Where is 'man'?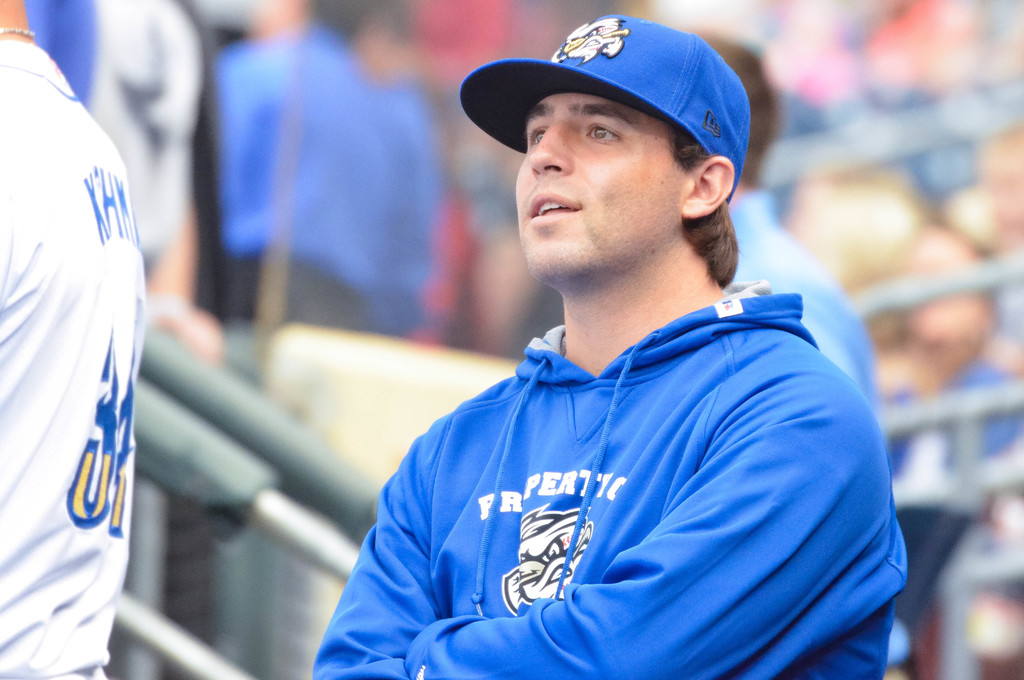
(305, 10, 906, 679).
